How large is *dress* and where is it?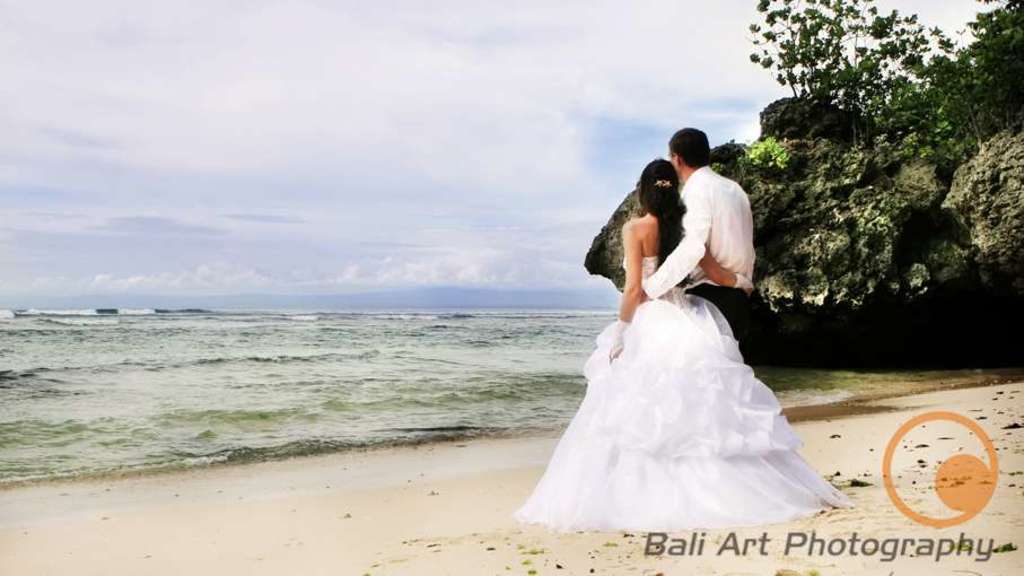
Bounding box: (515, 252, 861, 533).
